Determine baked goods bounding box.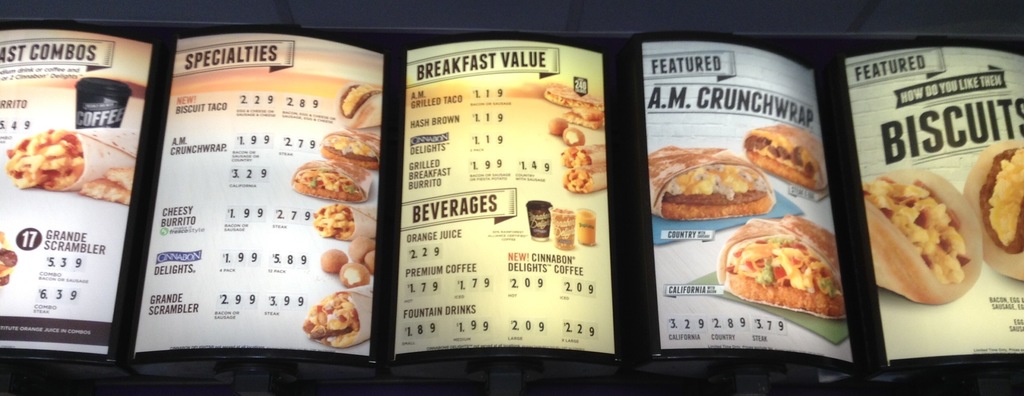
Determined: locate(966, 138, 1023, 276).
